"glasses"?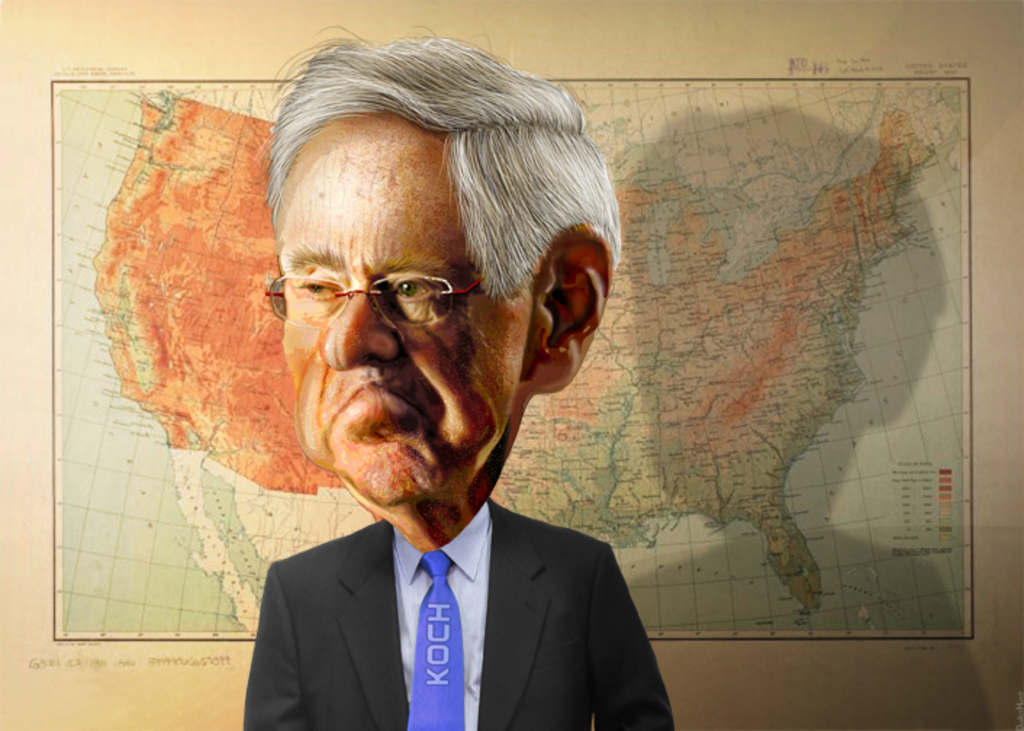
[x1=265, y1=271, x2=486, y2=328]
